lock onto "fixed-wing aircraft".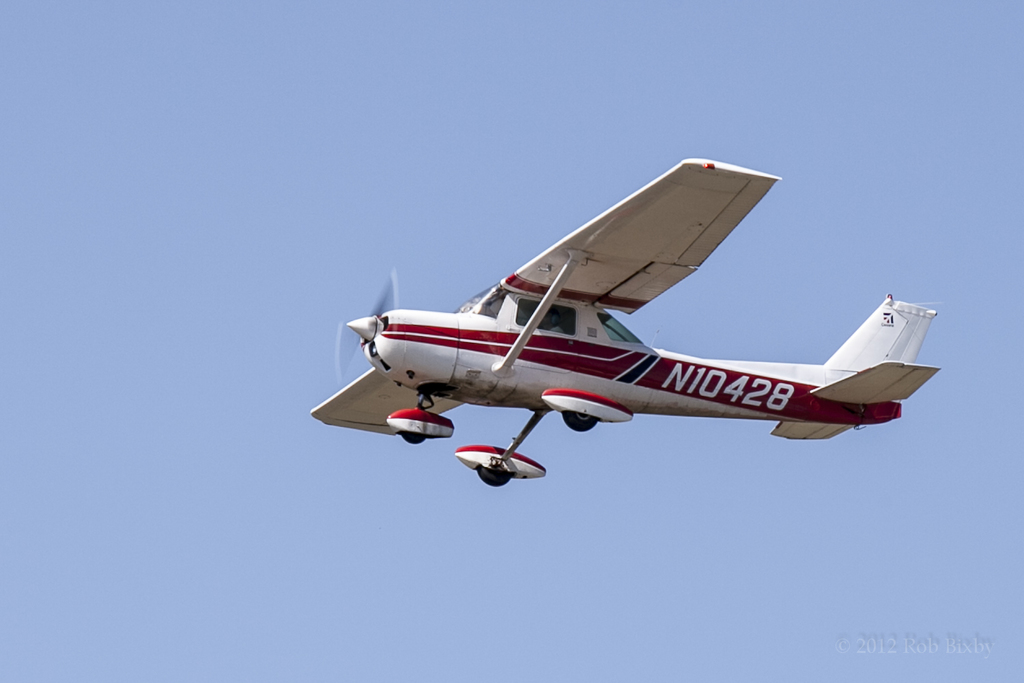
Locked: left=311, top=161, right=936, bottom=495.
